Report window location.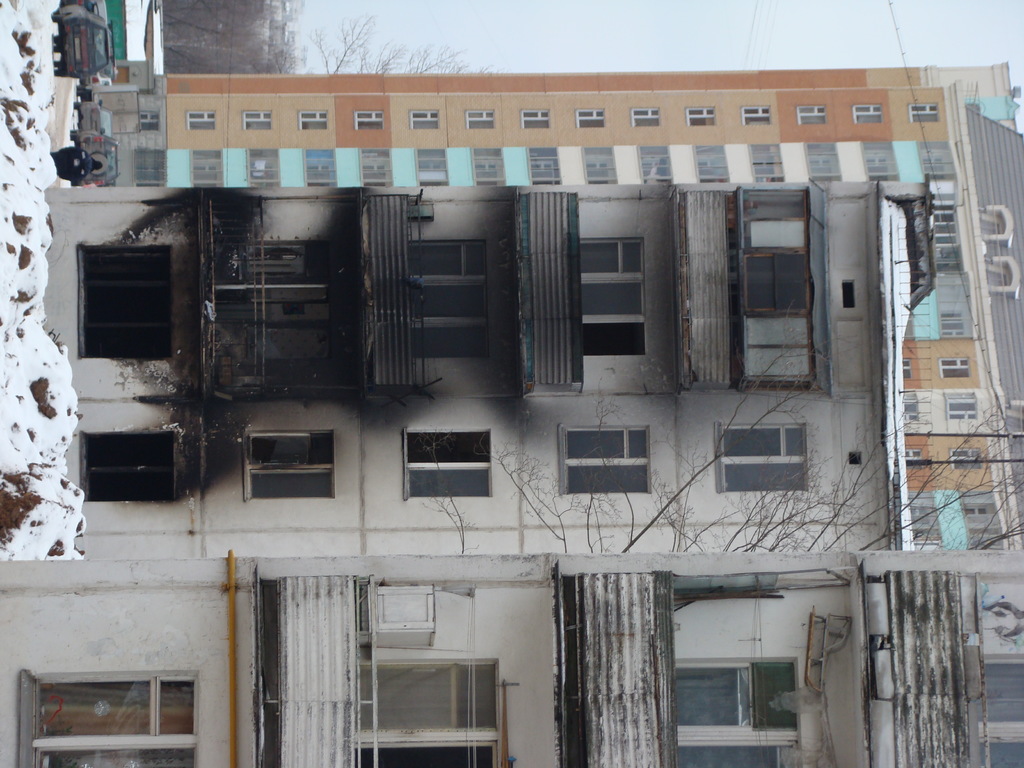
Report: [853, 103, 883, 122].
